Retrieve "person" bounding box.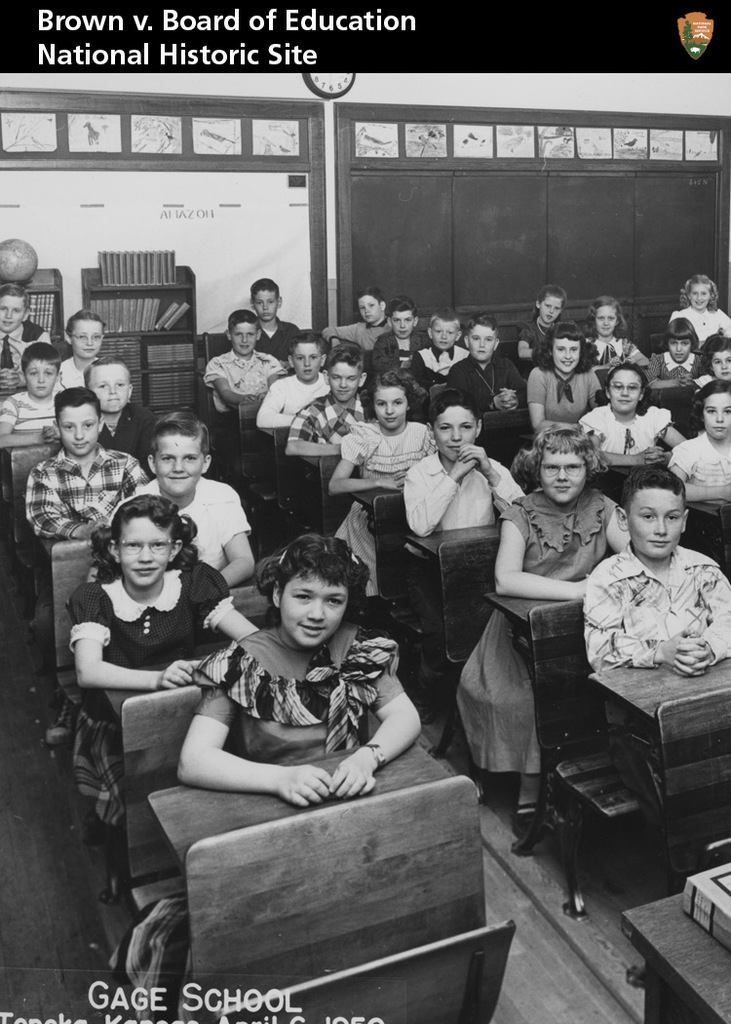
Bounding box: (254, 327, 332, 426).
